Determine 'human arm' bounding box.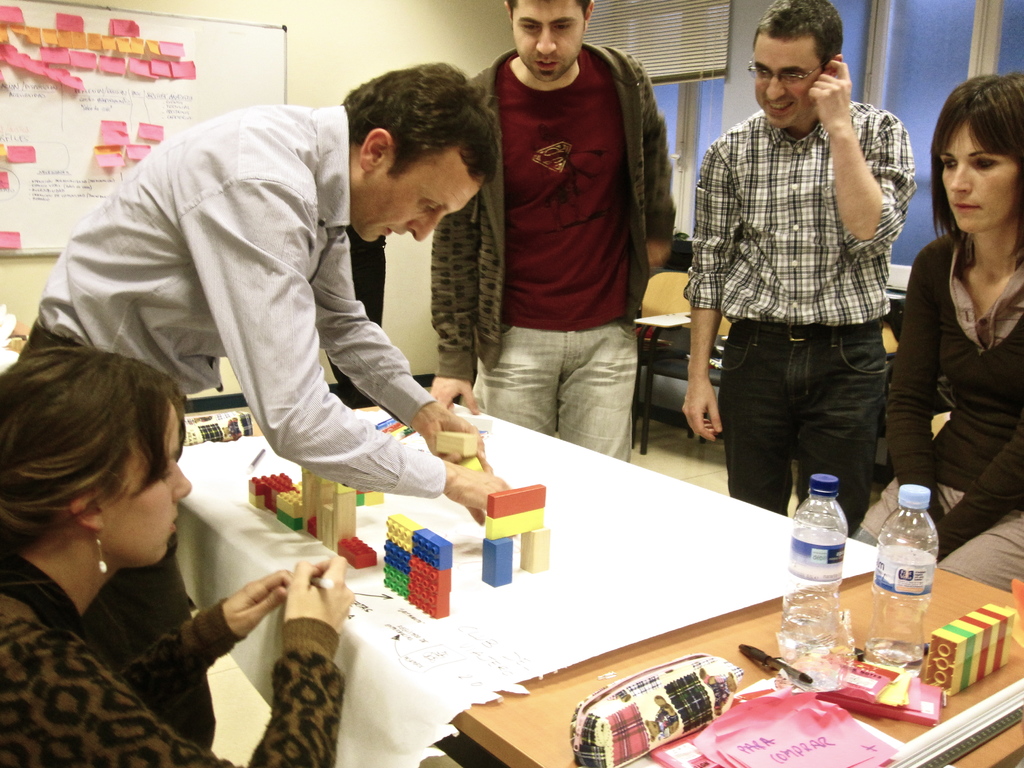
Determined: {"x1": 118, "y1": 568, "x2": 304, "y2": 713}.
